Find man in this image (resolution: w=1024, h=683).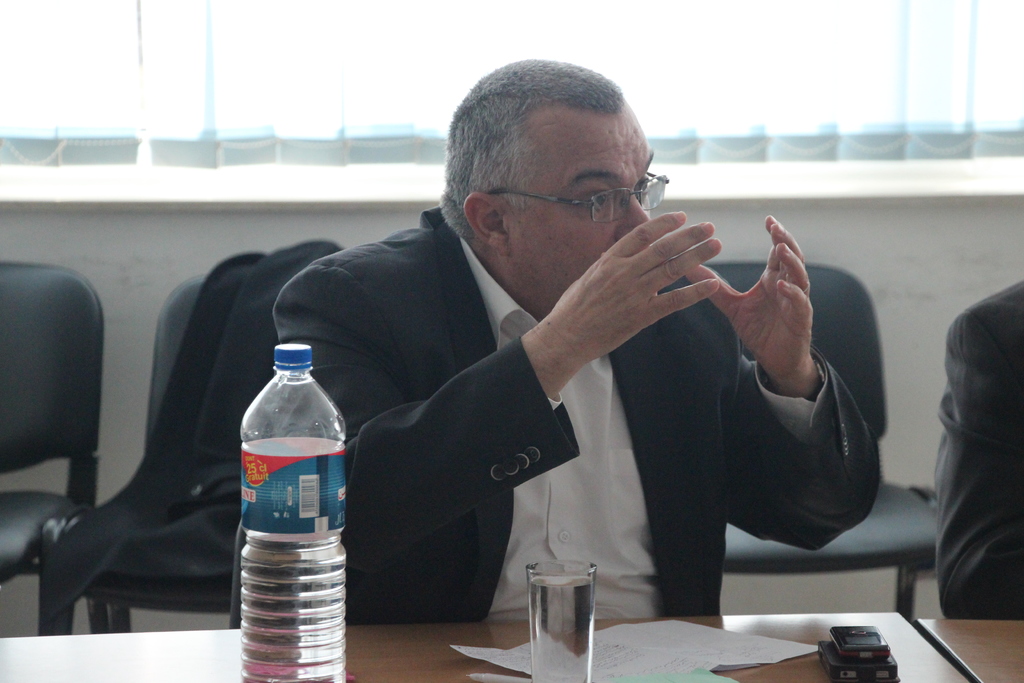
(left=938, top=274, right=1023, bottom=621).
